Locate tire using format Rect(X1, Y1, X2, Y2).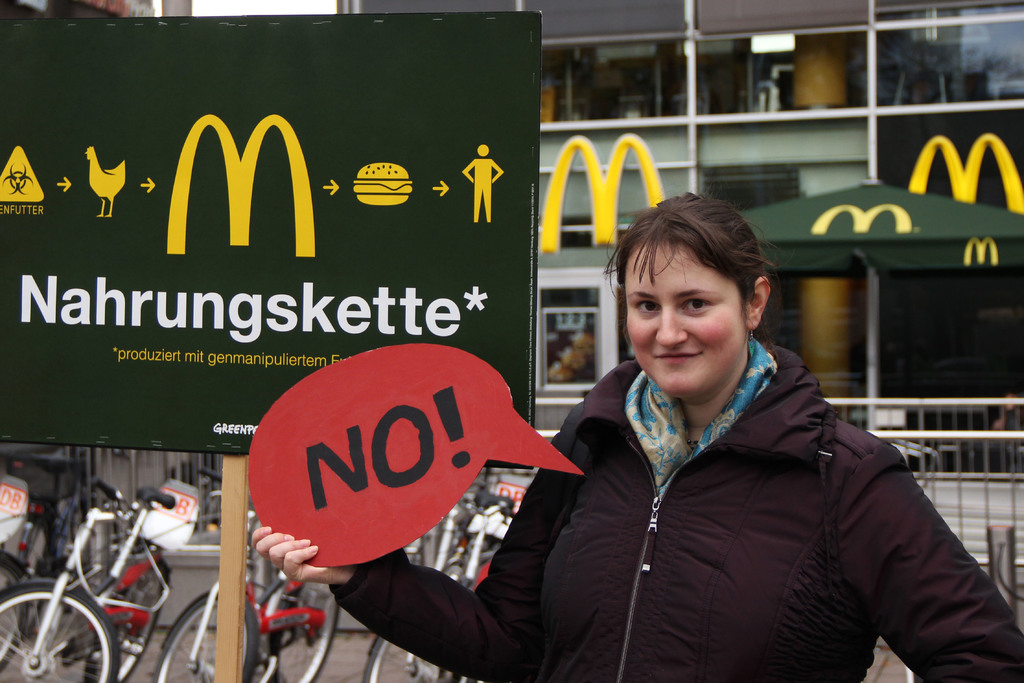
Rect(0, 561, 29, 670).
